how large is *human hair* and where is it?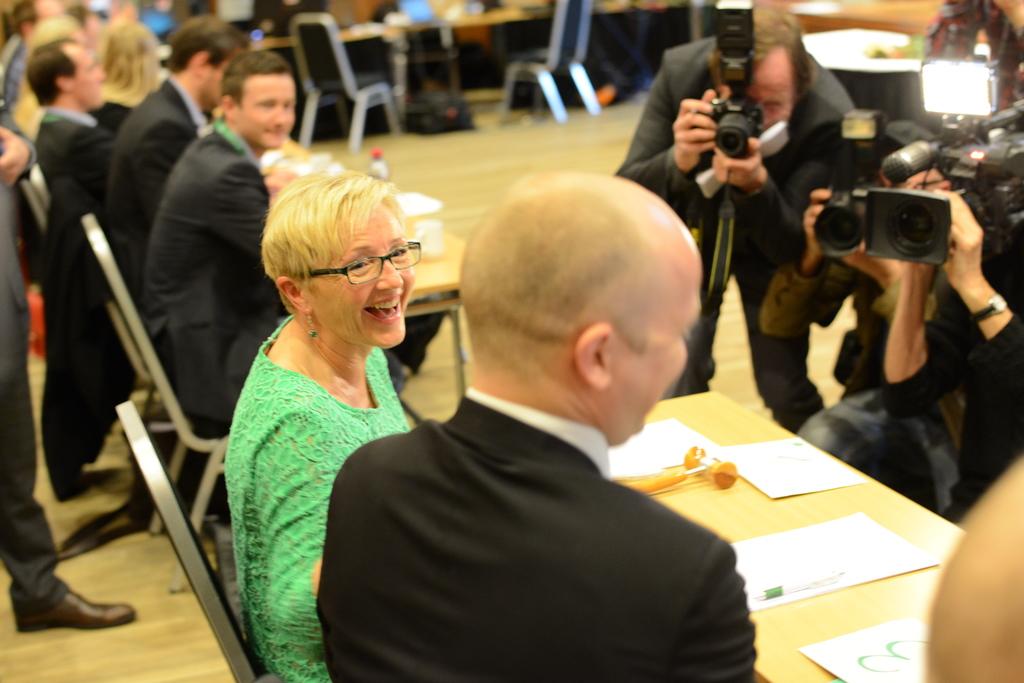
Bounding box: [left=92, top=16, right=163, bottom=104].
